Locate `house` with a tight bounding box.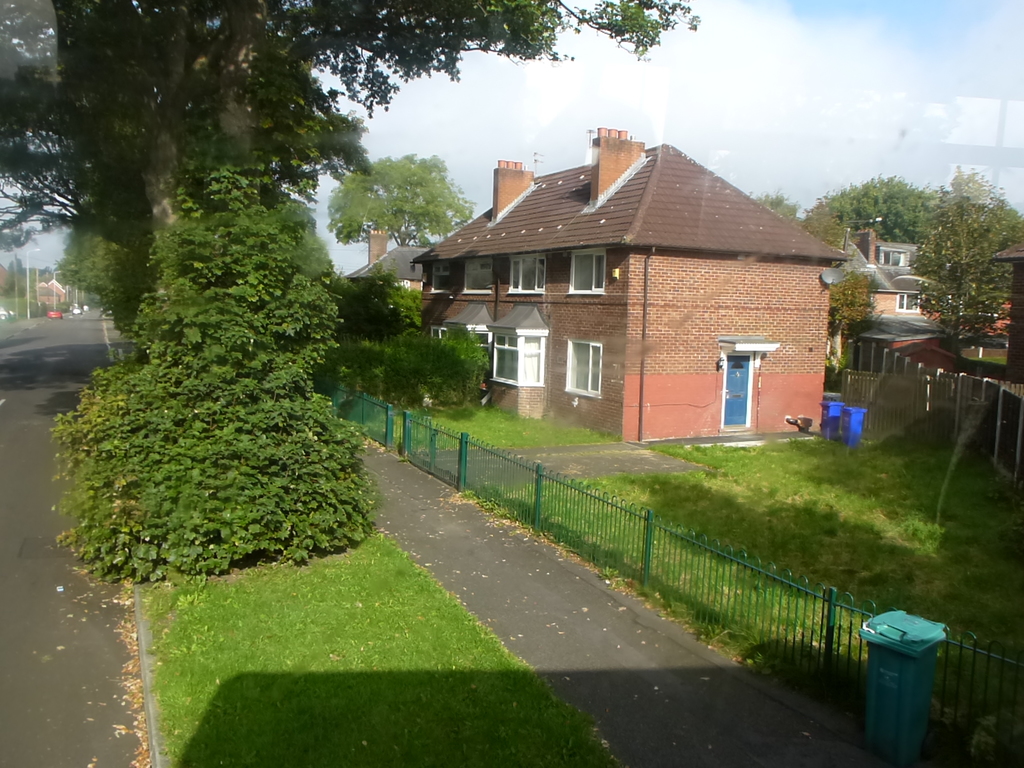
(left=342, top=226, right=431, bottom=309).
